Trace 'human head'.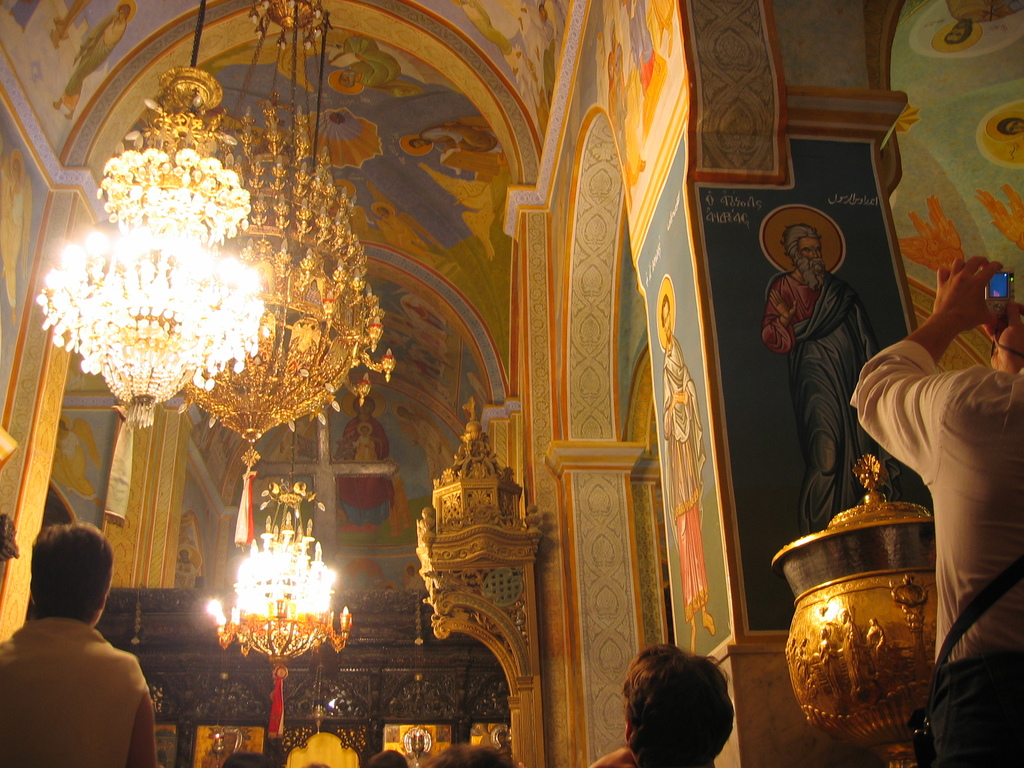
Traced to rect(20, 528, 126, 639).
